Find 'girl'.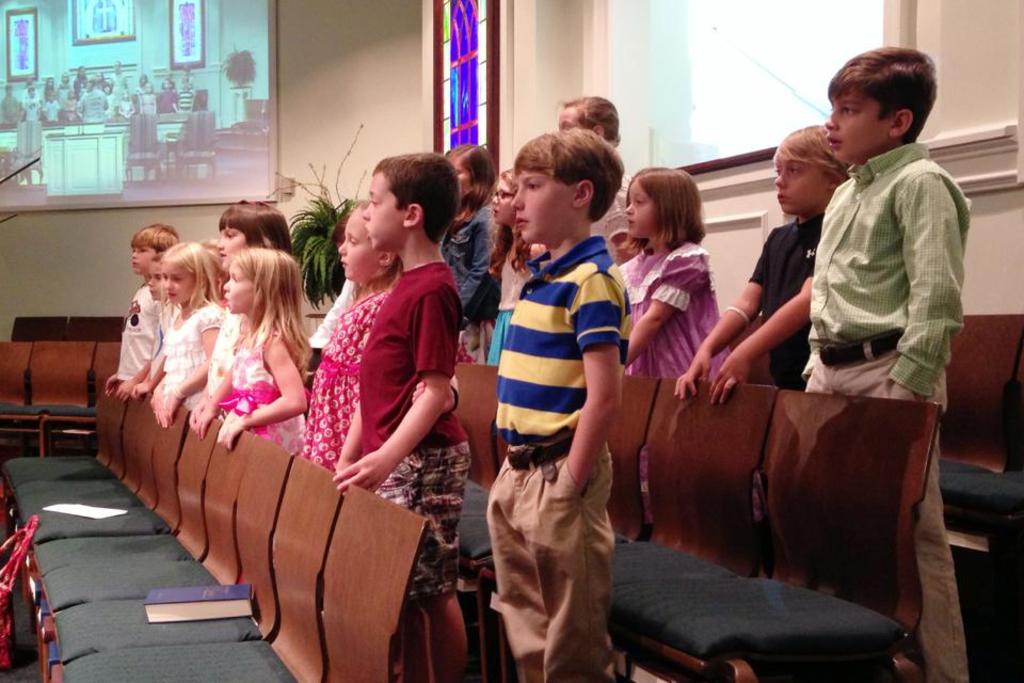
188 200 292 440.
